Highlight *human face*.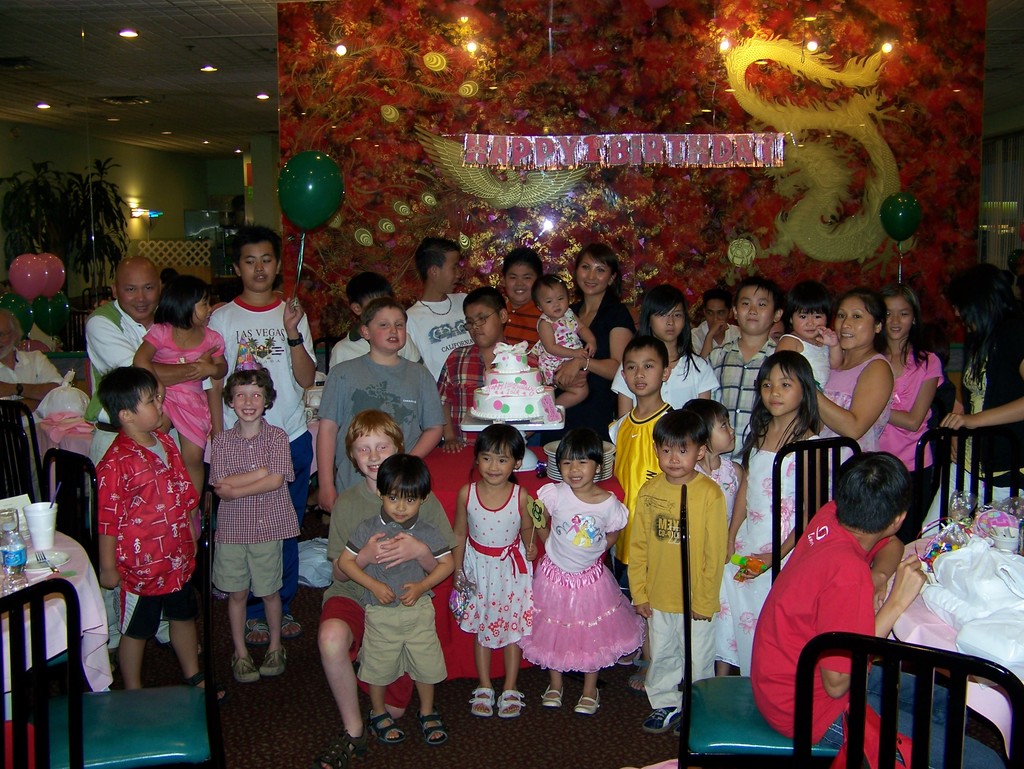
Highlighted region: {"left": 113, "top": 265, "right": 156, "bottom": 323}.
